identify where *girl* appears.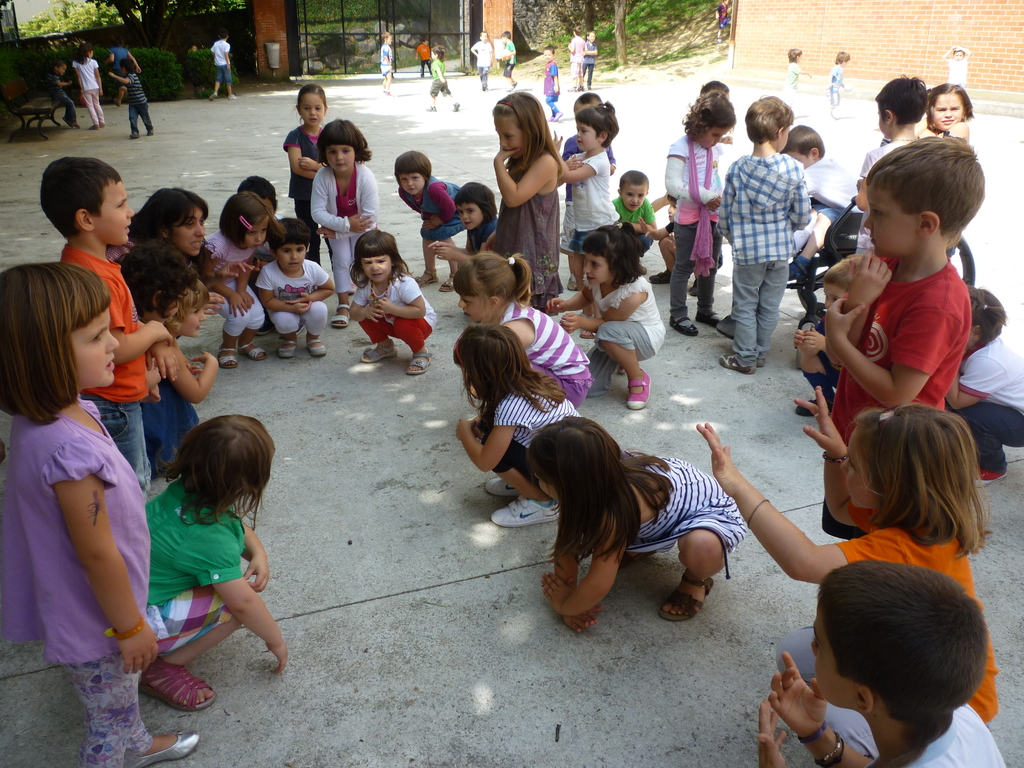
Appears at 73 41 106 138.
